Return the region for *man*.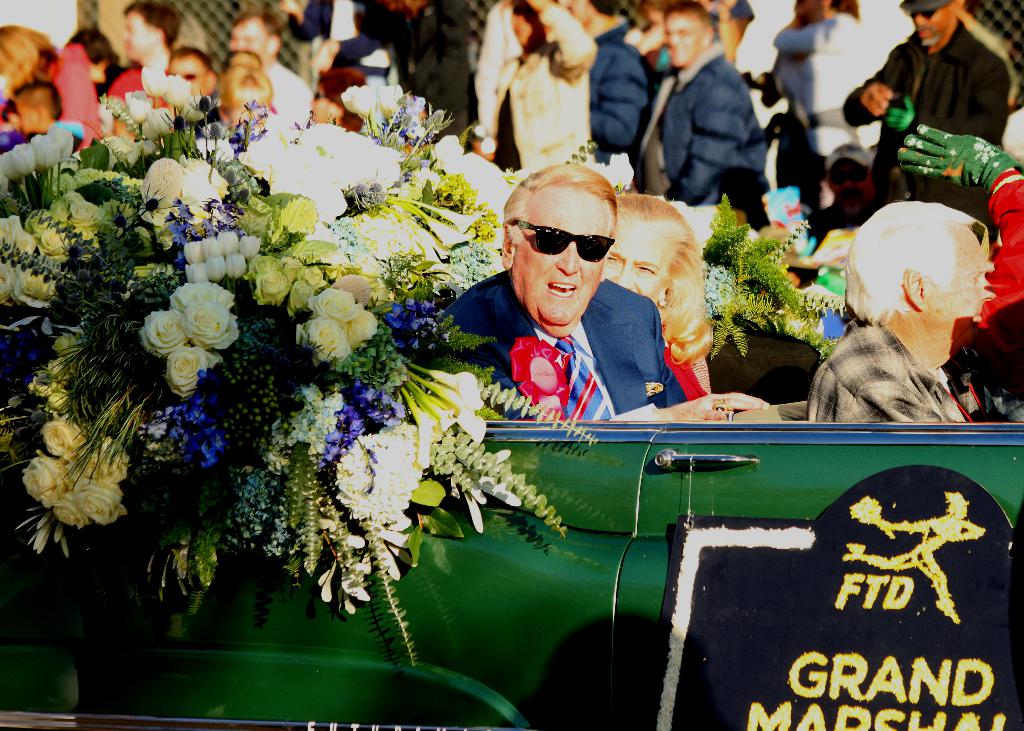
region(806, 140, 881, 239).
